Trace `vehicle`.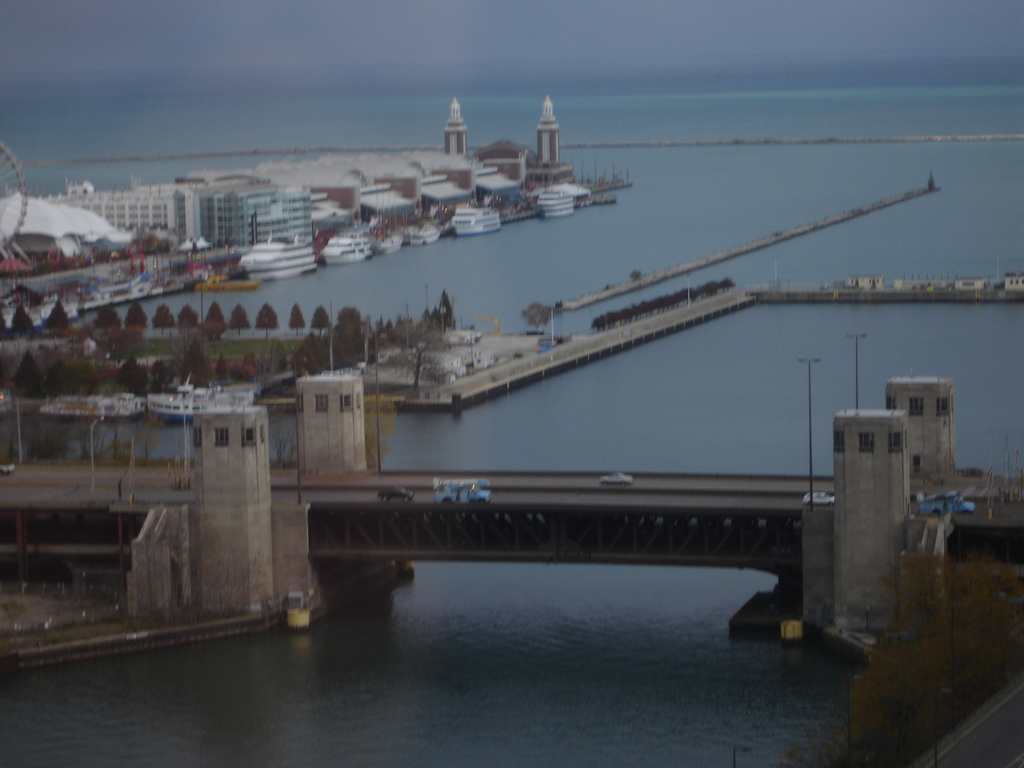
Traced to {"left": 42, "top": 385, "right": 144, "bottom": 415}.
